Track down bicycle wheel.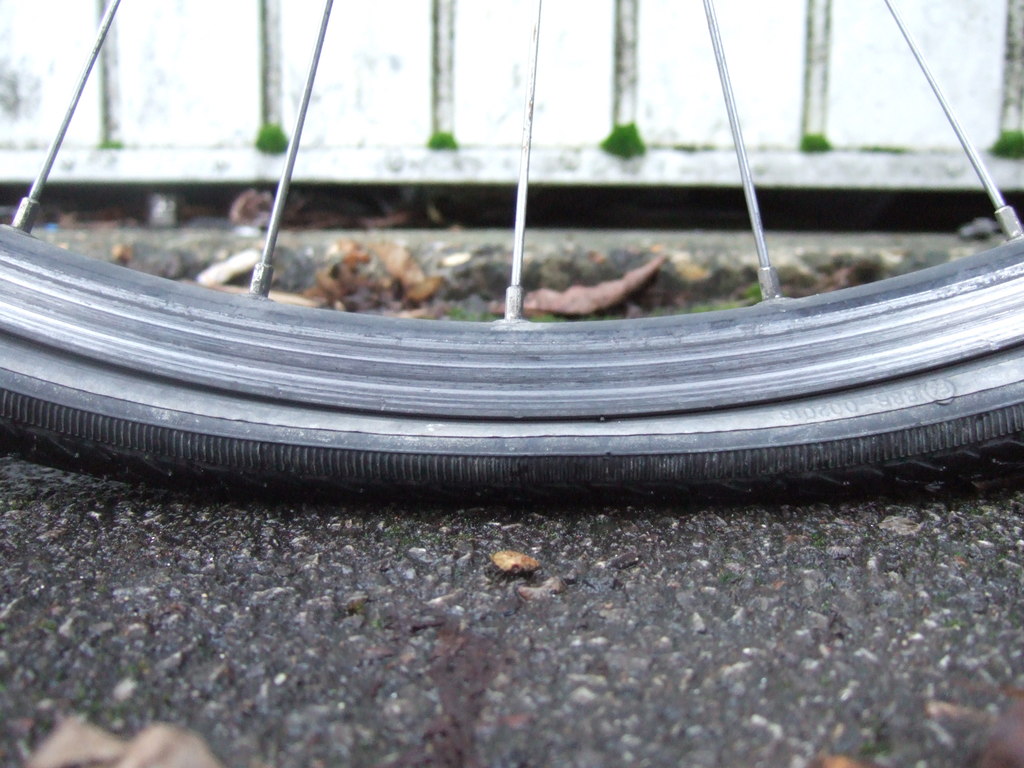
Tracked to 2,0,1023,503.
